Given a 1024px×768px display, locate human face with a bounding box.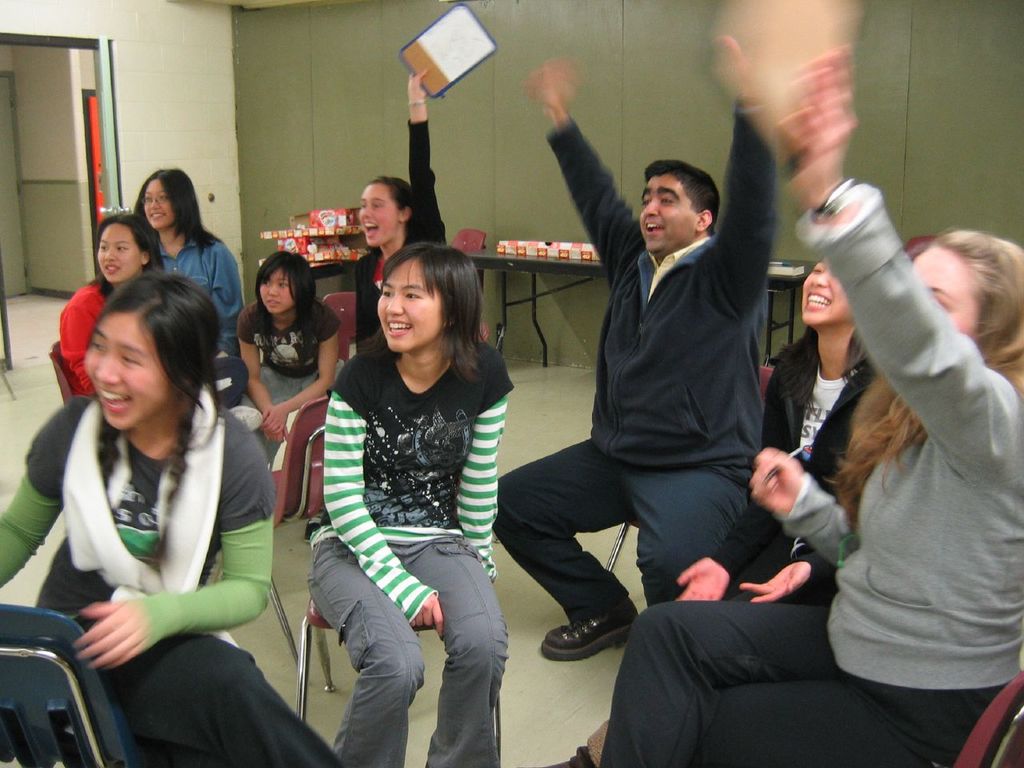
Located: 802,258,845,327.
